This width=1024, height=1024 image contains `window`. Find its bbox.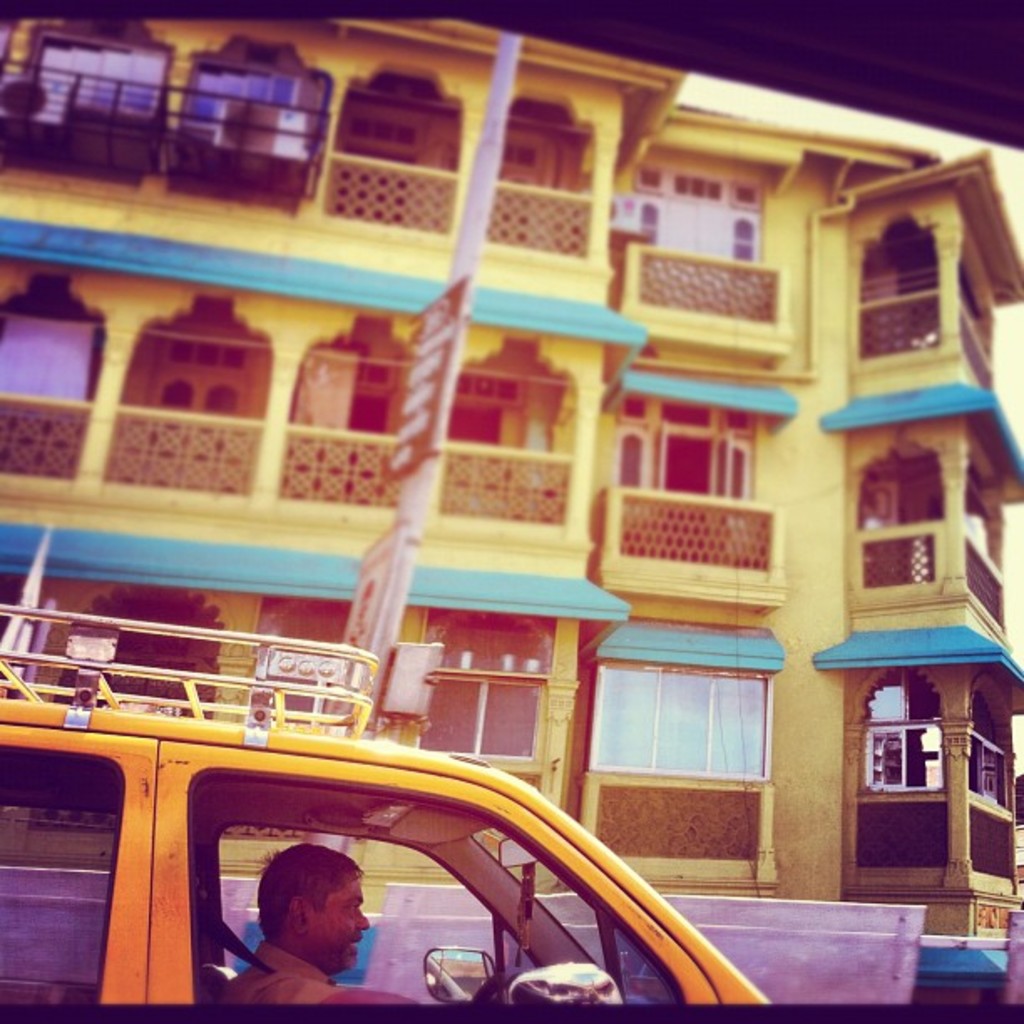
bbox=(728, 408, 751, 437).
